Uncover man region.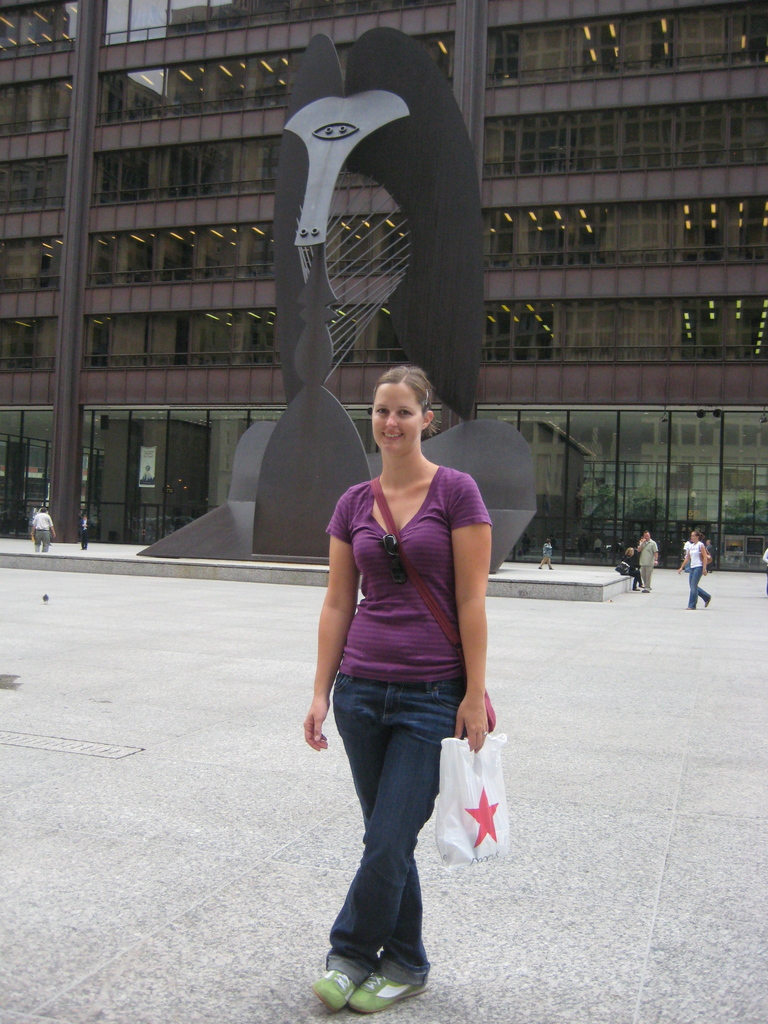
Uncovered: x1=26 y1=509 x2=56 y2=548.
